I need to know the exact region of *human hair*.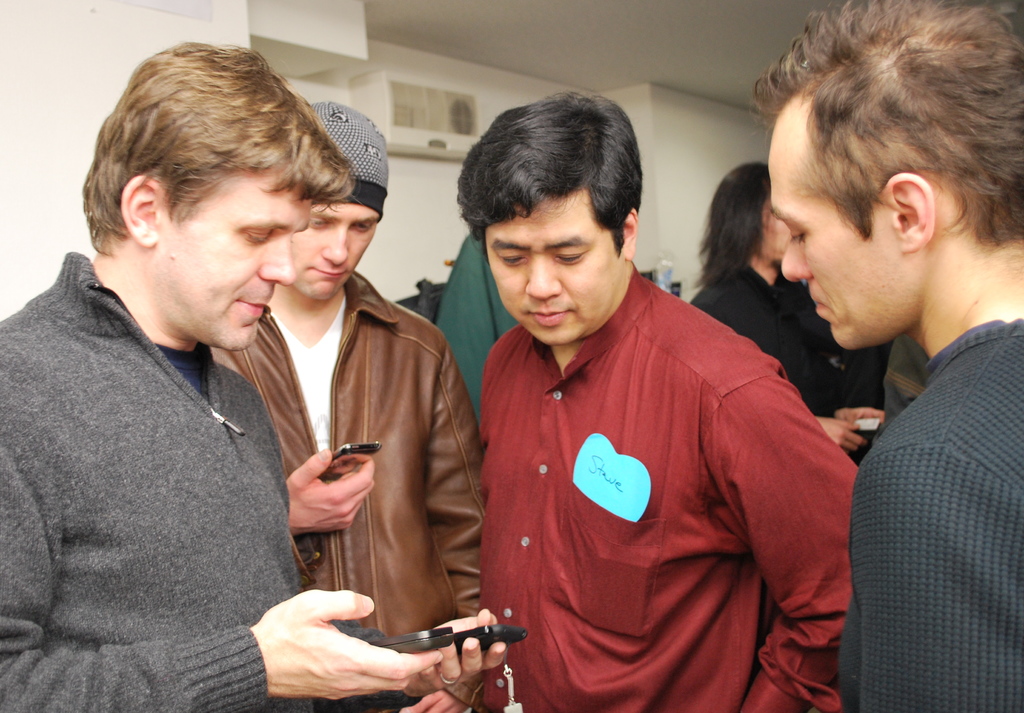
Region: (x1=79, y1=41, x2=350, y2=251).
